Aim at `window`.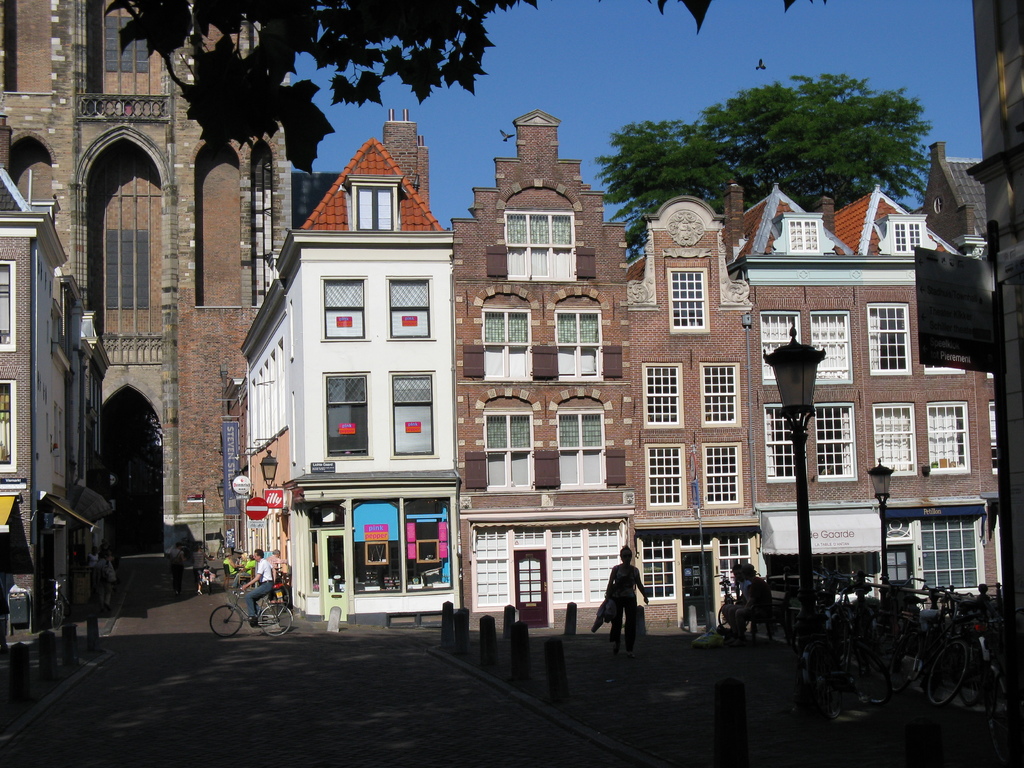
Aimed at box=[647, 447, 680, 508].
